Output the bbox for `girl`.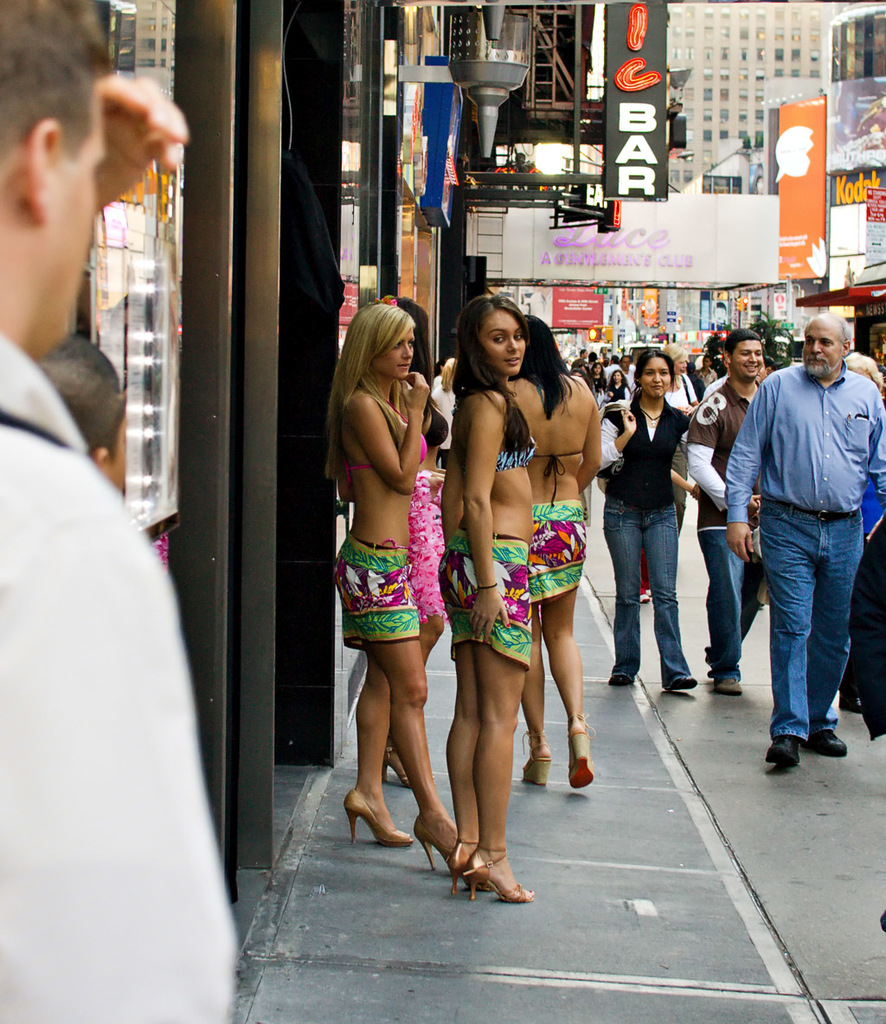
606:367:630:399.
